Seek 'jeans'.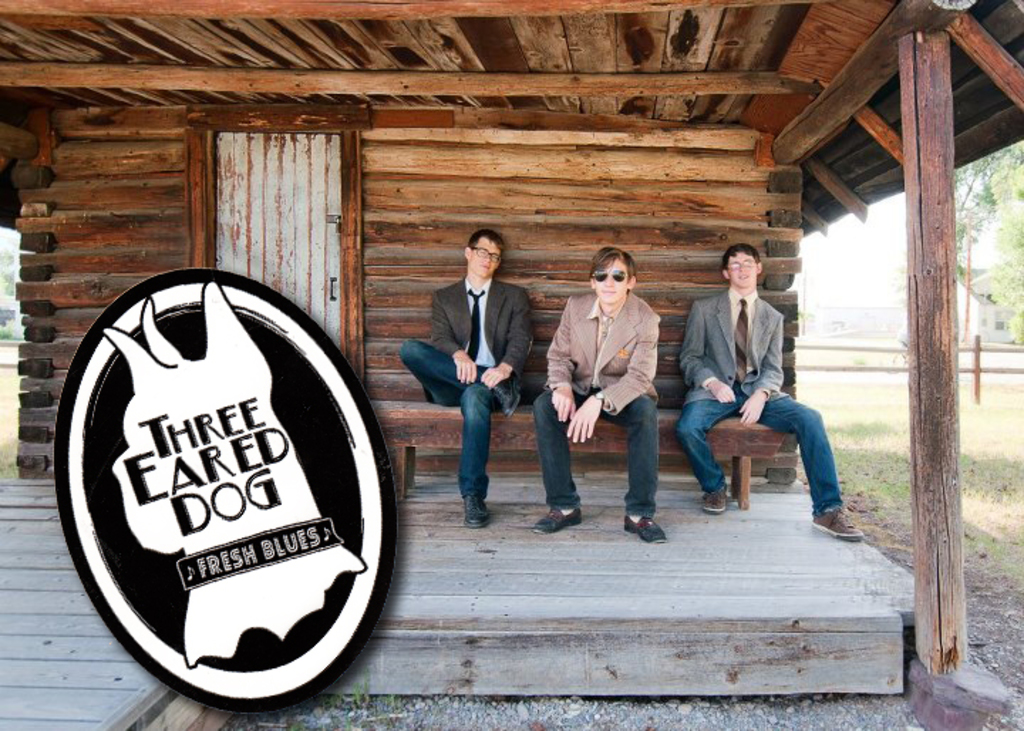
bbox(538, 394, 651, 515).
